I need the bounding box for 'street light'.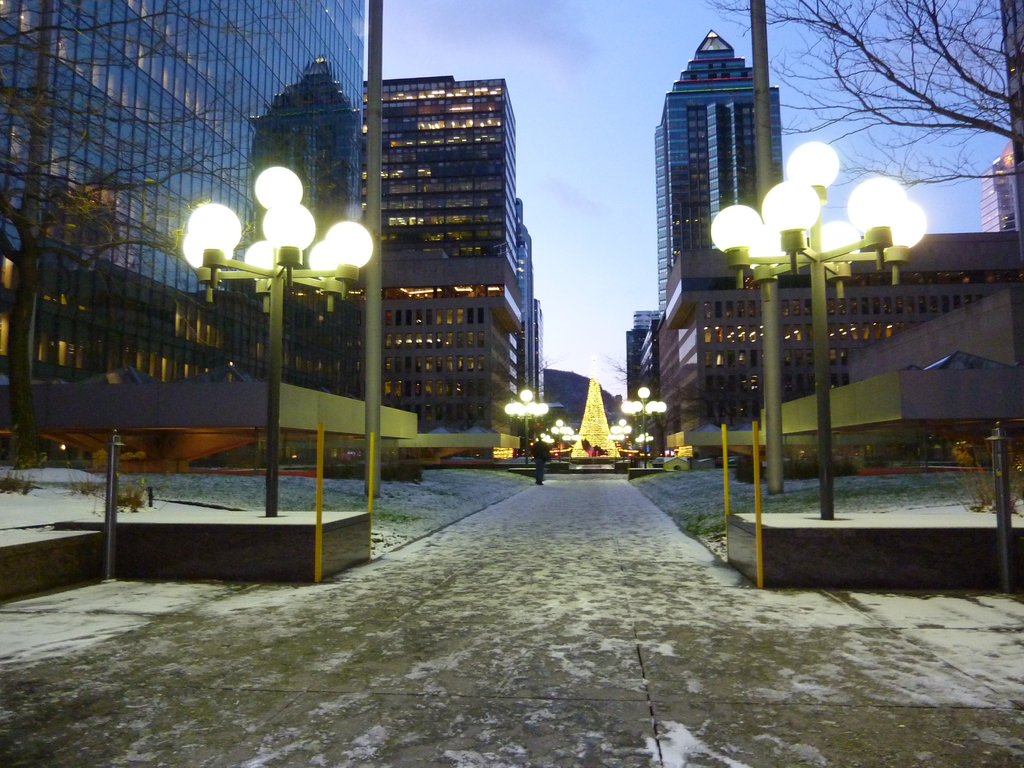
Here it is: [left=626, top=387, right=664, bottom=466].
